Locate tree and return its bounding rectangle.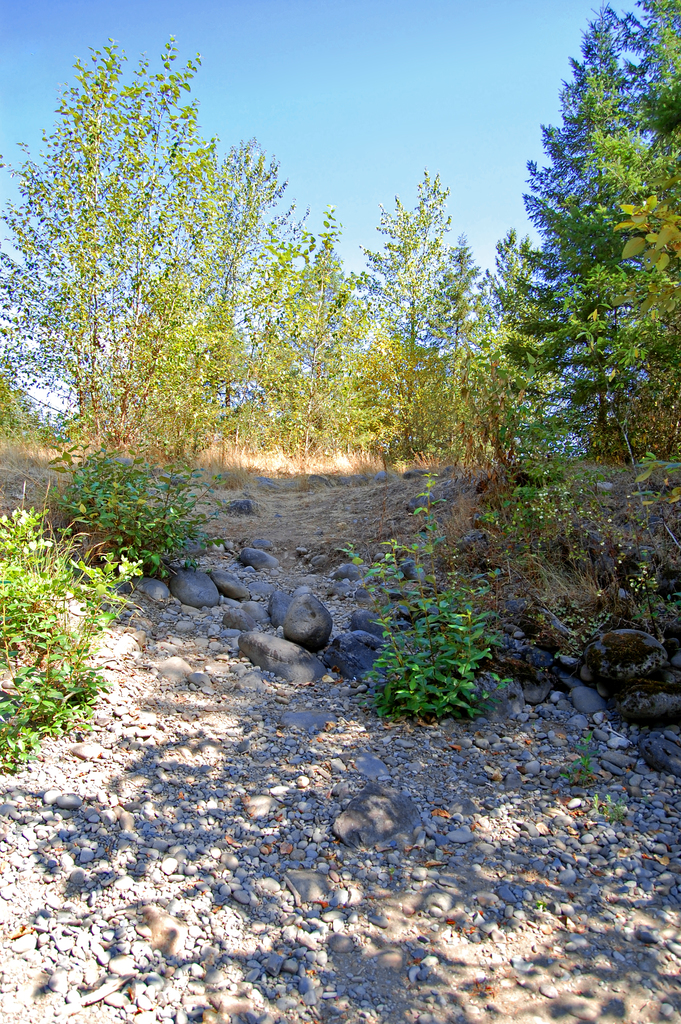
362/164/481/439.
